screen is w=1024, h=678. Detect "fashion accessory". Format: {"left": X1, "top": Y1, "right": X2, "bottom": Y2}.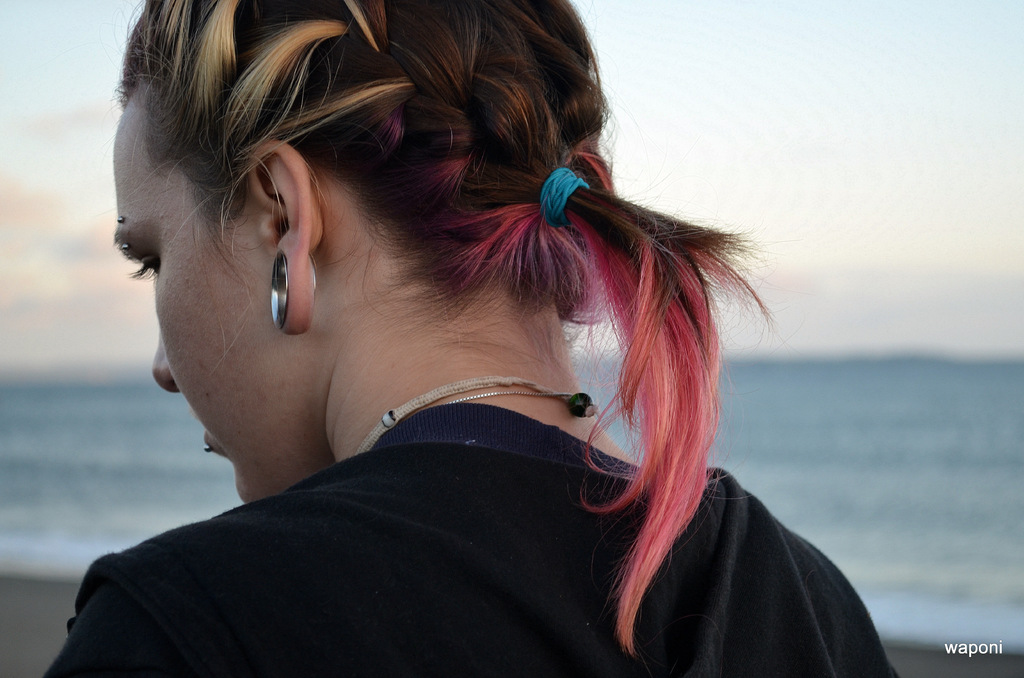
{"left": 271, "top": 256, "right": 321, "bottom": 326}.
